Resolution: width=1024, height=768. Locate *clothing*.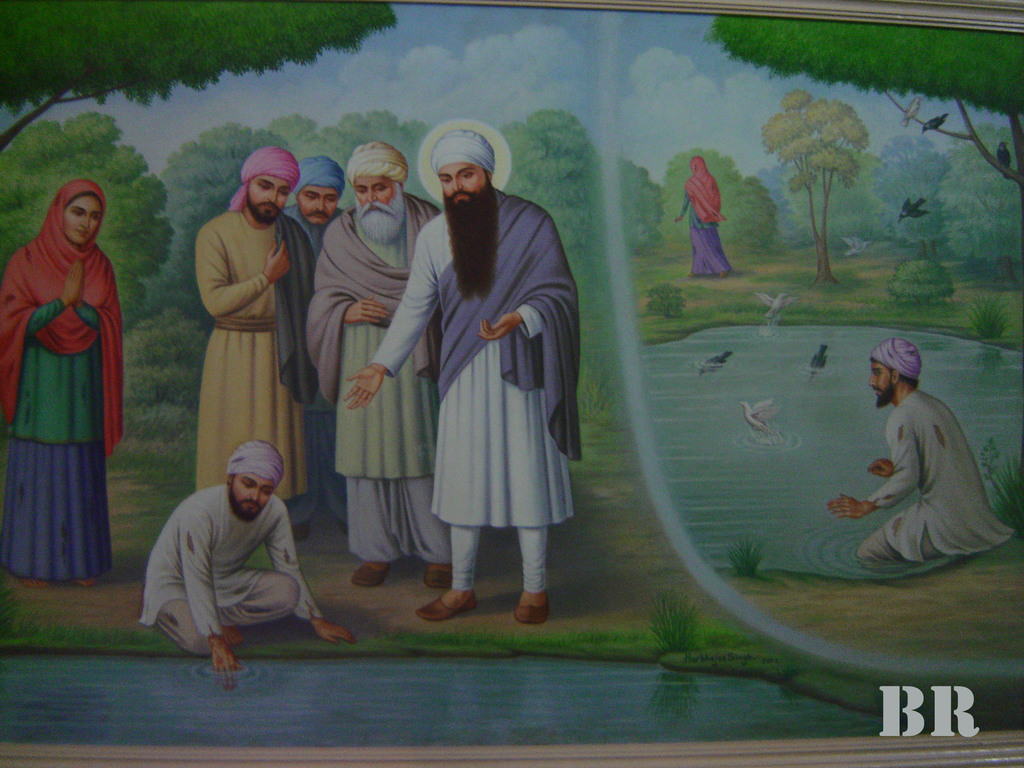
l=186, t=204, r=316, b=504.
